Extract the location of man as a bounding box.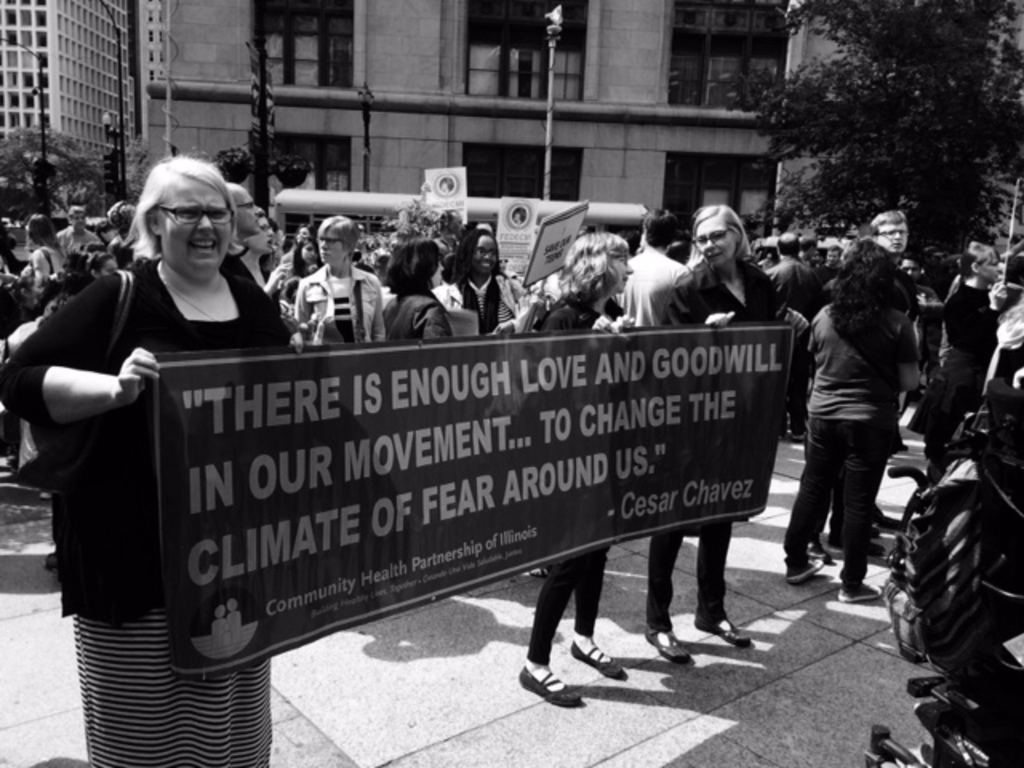
[869, 210, 909, 450].
